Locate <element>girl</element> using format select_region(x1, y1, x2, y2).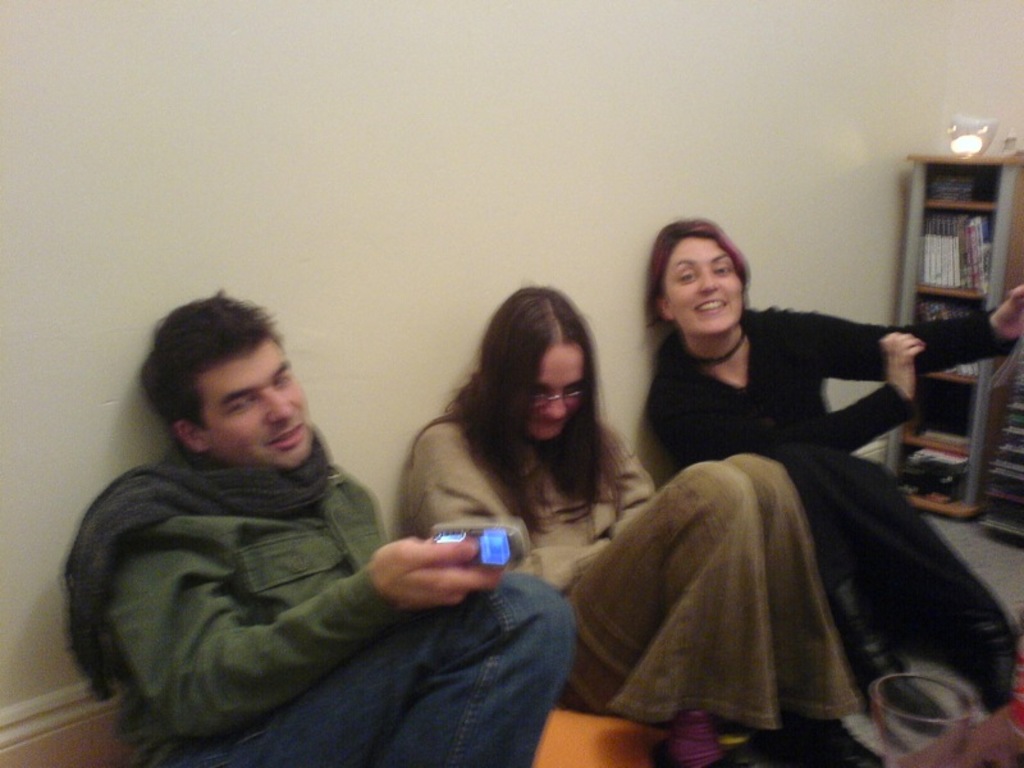
select_region(654, 218, 1023, 700).
